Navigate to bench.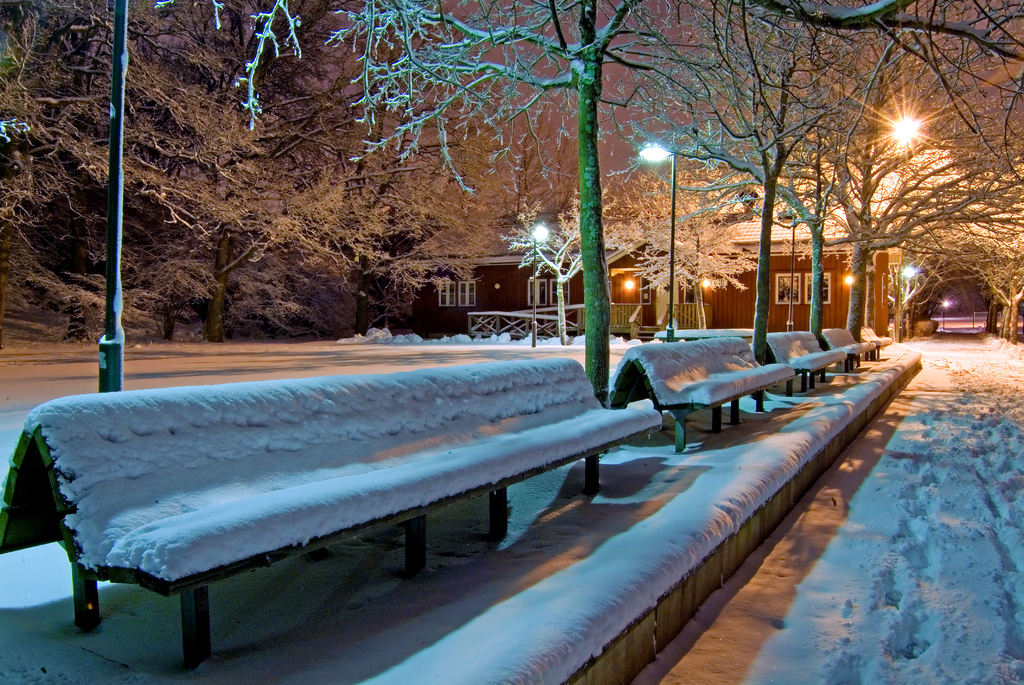
Navigation target: bbox=[10, 369, 698, 684].
